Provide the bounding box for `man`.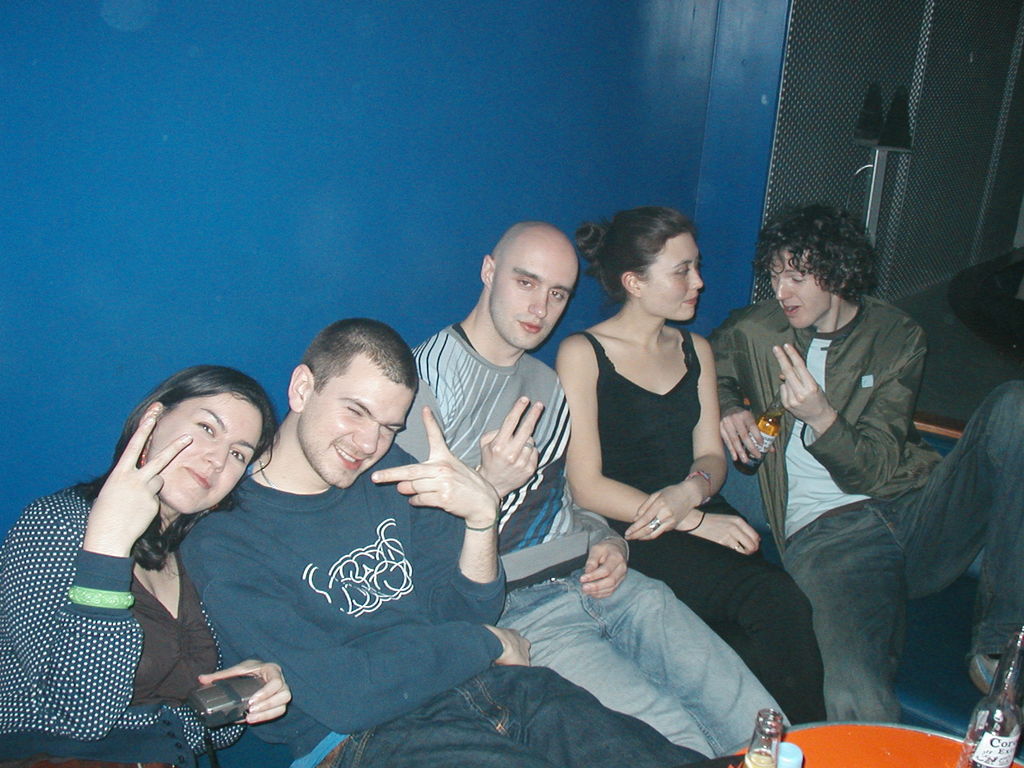
x1=391, y1=221, x2=794, y2=759.
